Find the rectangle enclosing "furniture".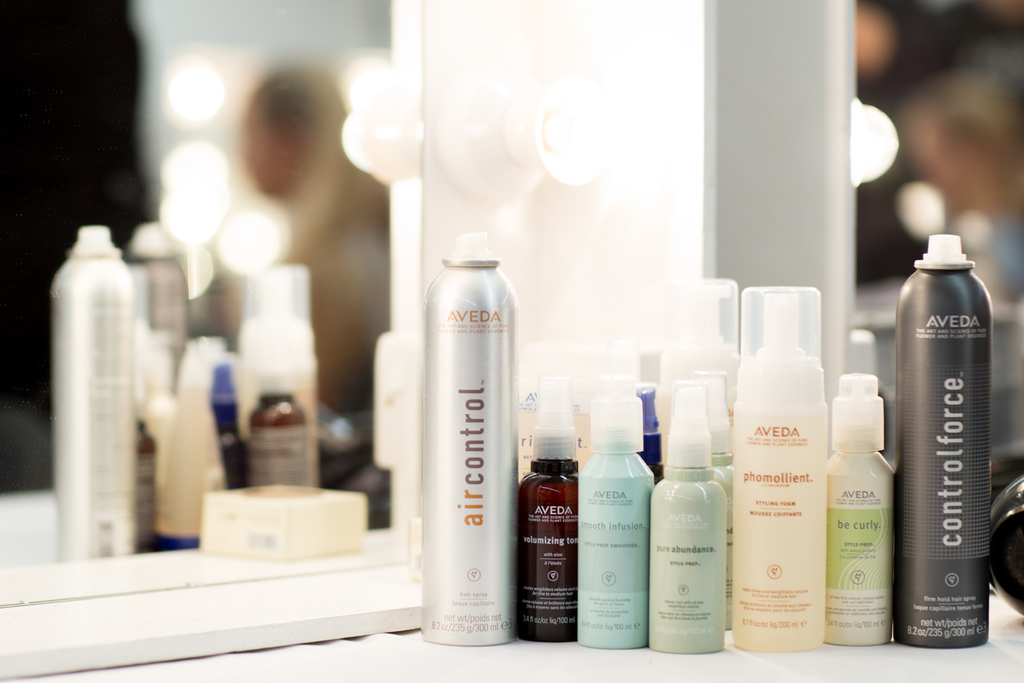
(0, 592, 1023, 682).
